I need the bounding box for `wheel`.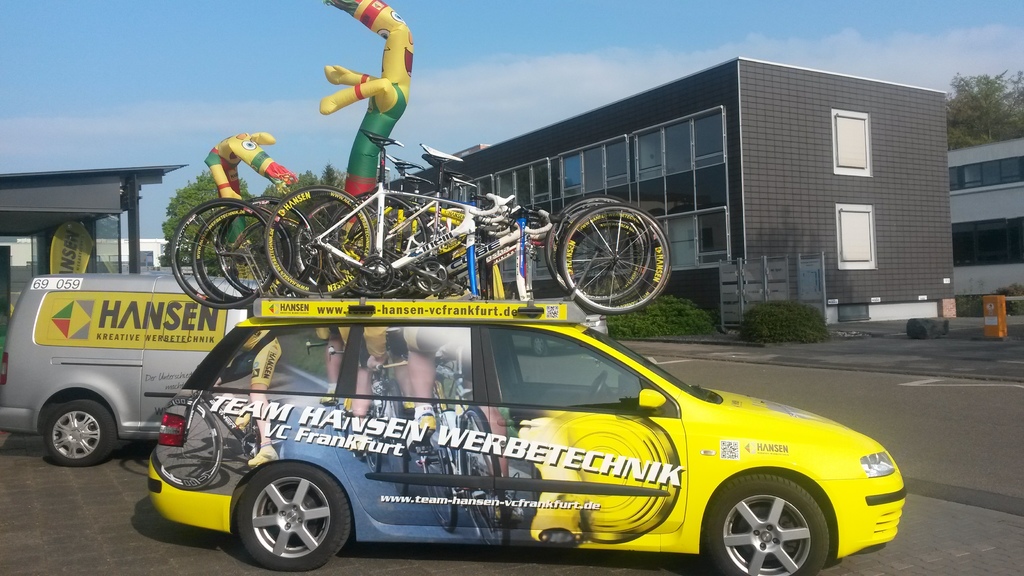
Here it is: 320, 190, 430, 291.
